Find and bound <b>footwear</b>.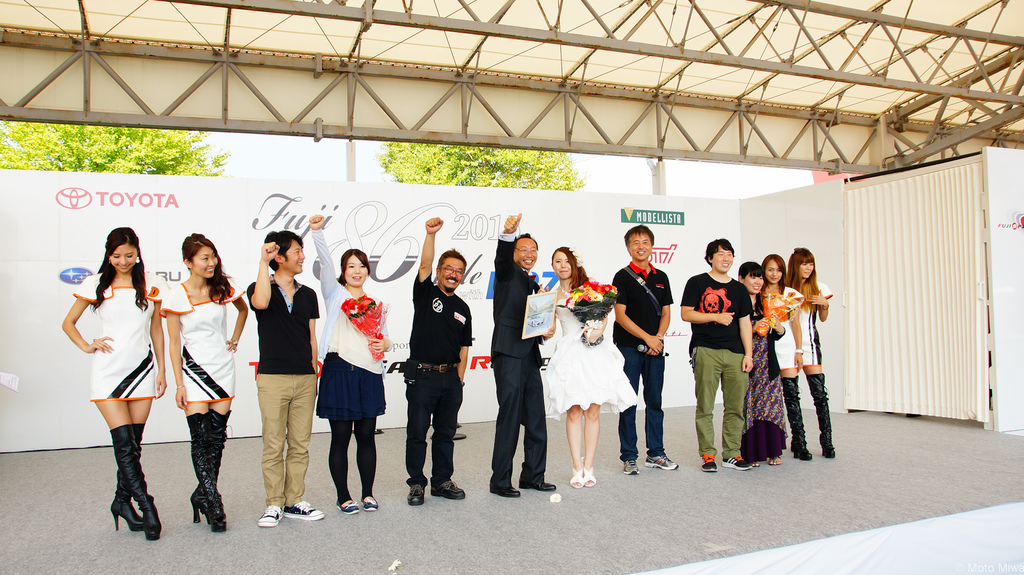
Bound: 808,368,836,461.
